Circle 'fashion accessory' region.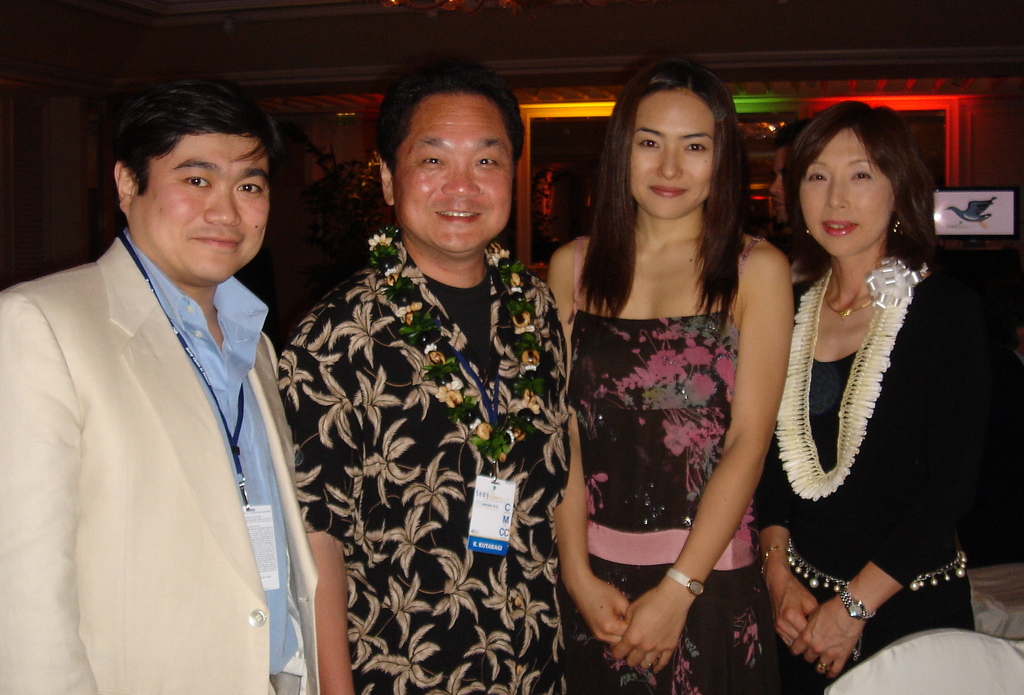
Region: (790,536,968,600).
